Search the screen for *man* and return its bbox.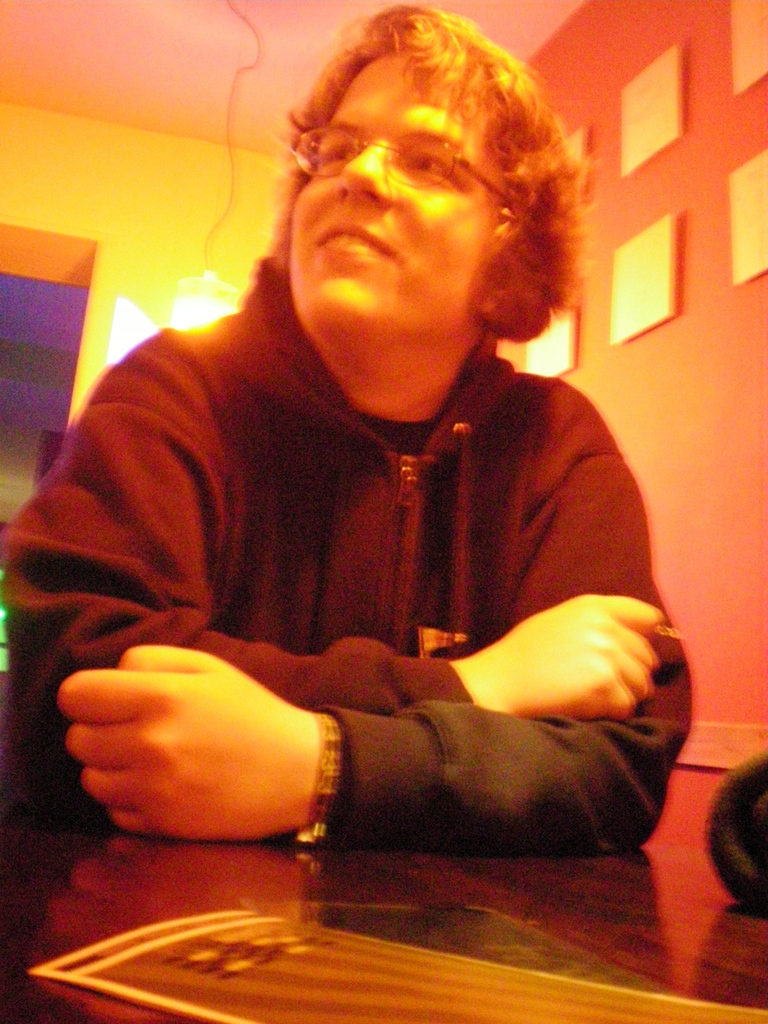
Found: bbox(26, 31, 708, 898).
